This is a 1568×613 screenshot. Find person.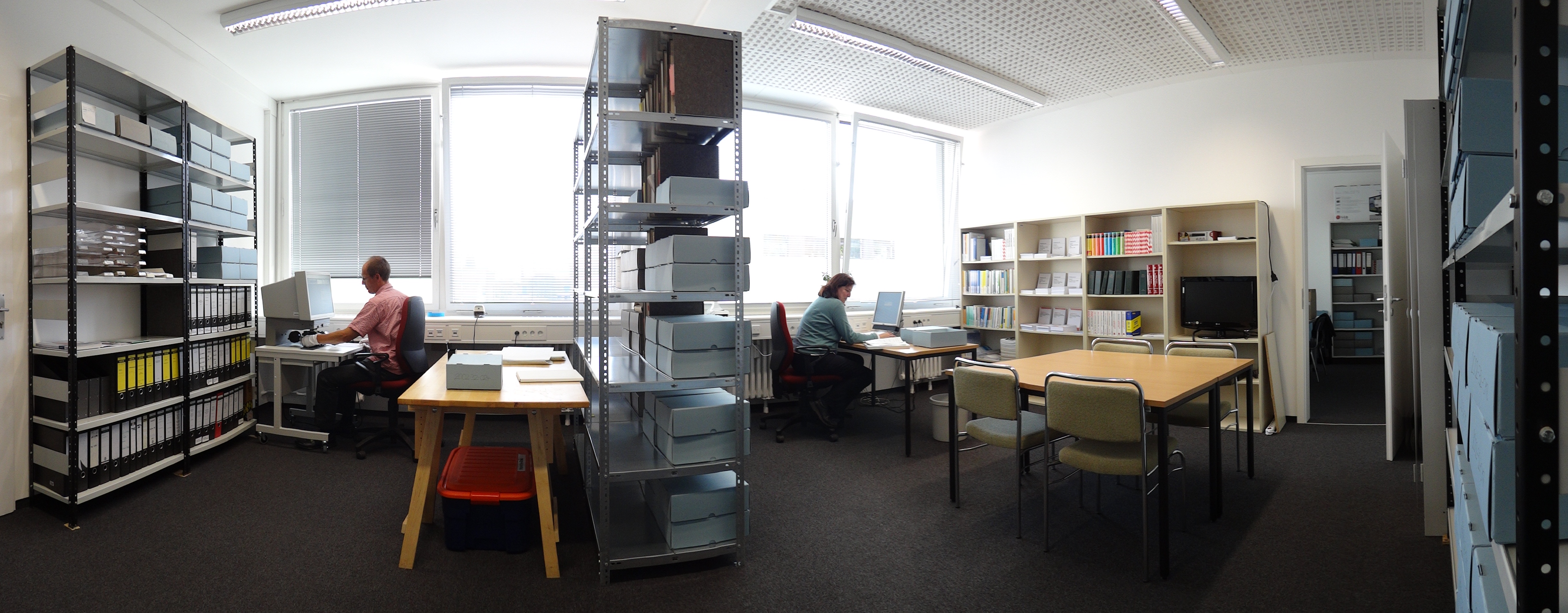
Bounding box: box(252, 86, 288, 138).
